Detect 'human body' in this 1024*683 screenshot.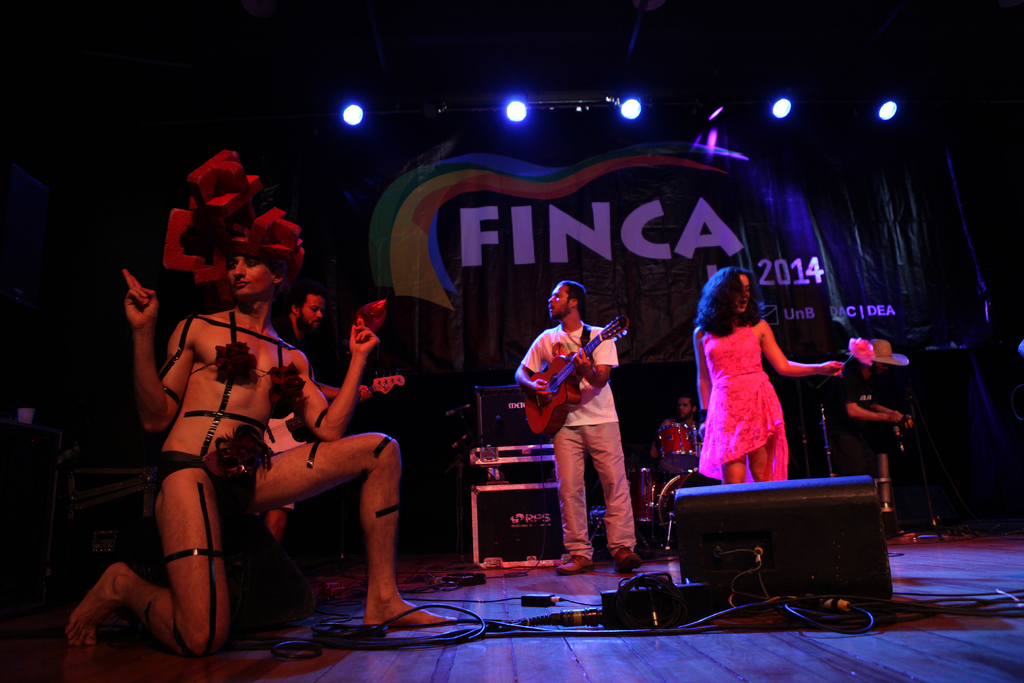
Detection: <bbox>653, 418, 700, 457</bbox>.
